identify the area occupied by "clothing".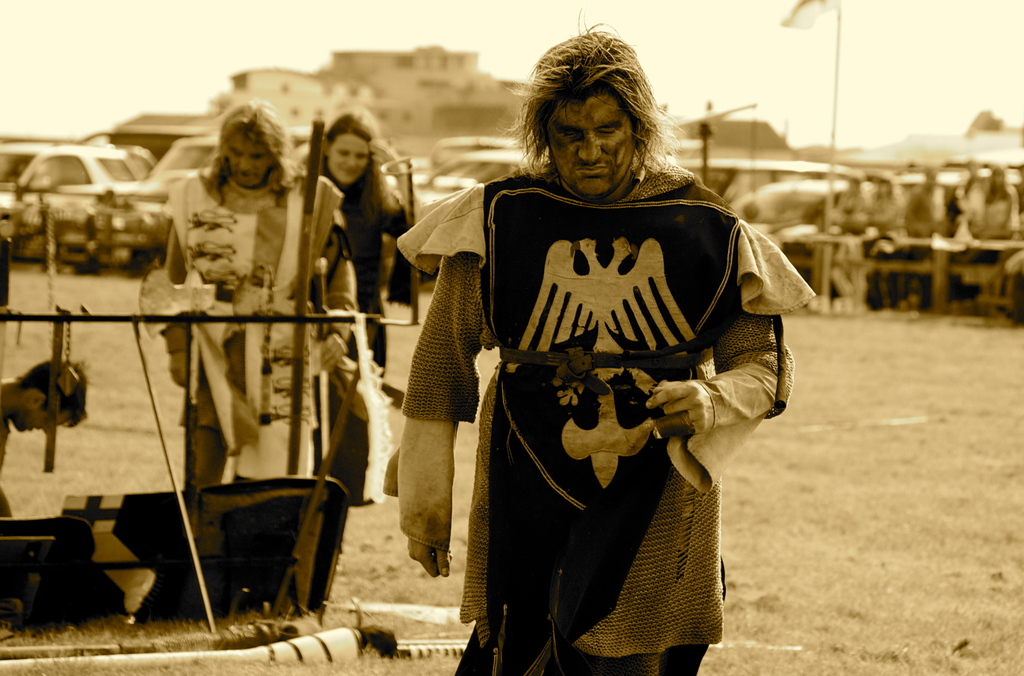
Area: l=312, t=168, r=419, b=383.
